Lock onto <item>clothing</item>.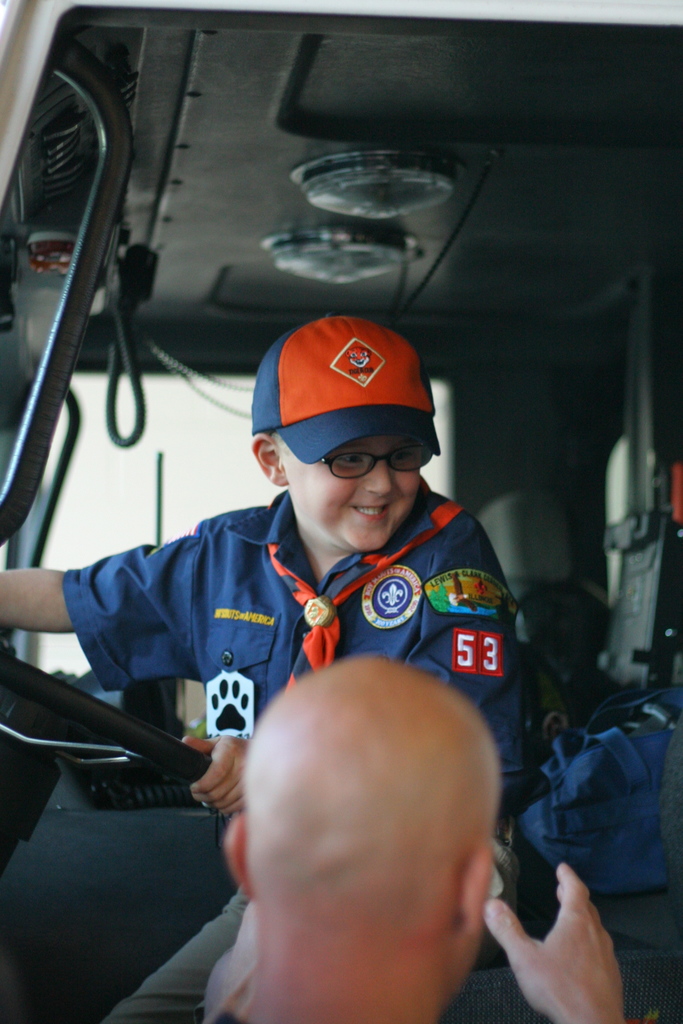
Locked: <region>34, 465, 524, 1021</region>.
